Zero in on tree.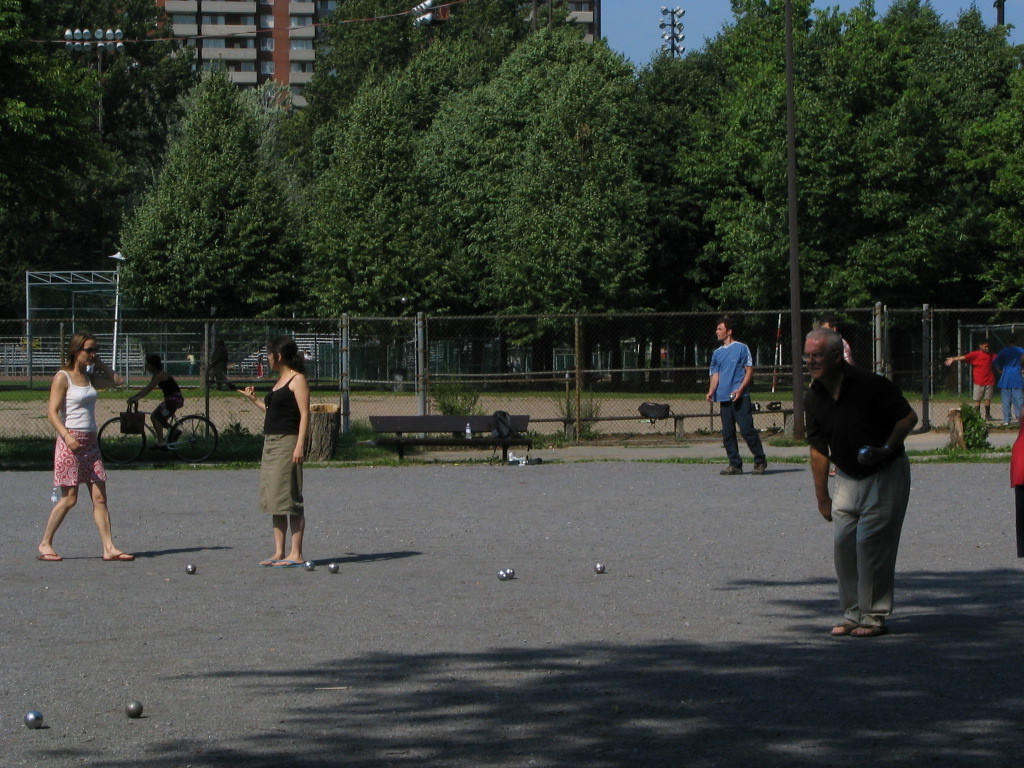
Zeroed in: {"x1": 0, "y1": 0, "x2": 167, "y2": 328}.
